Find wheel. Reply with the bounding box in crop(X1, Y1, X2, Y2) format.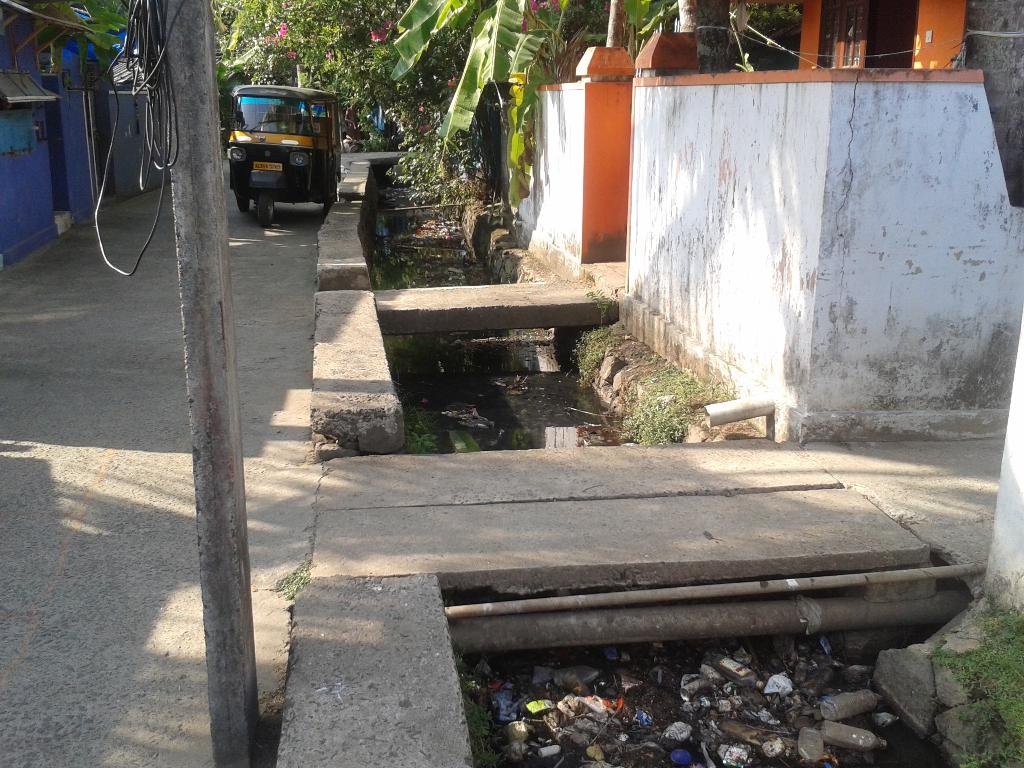
crop(235, 193, 250, 214).
